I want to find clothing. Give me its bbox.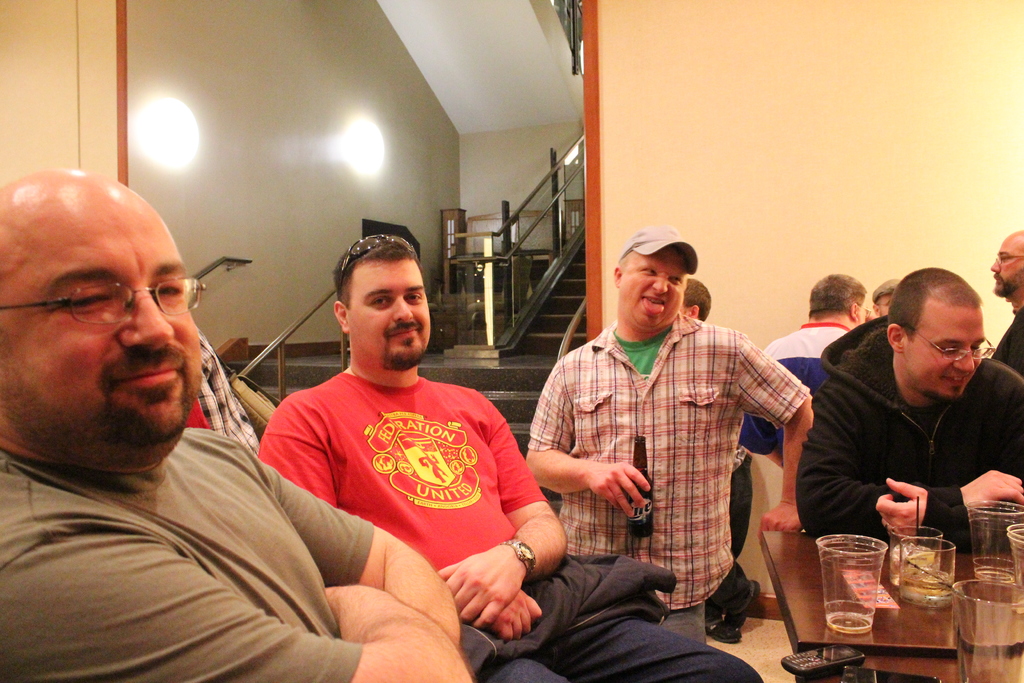
detection(738, 320, 857, 465).
